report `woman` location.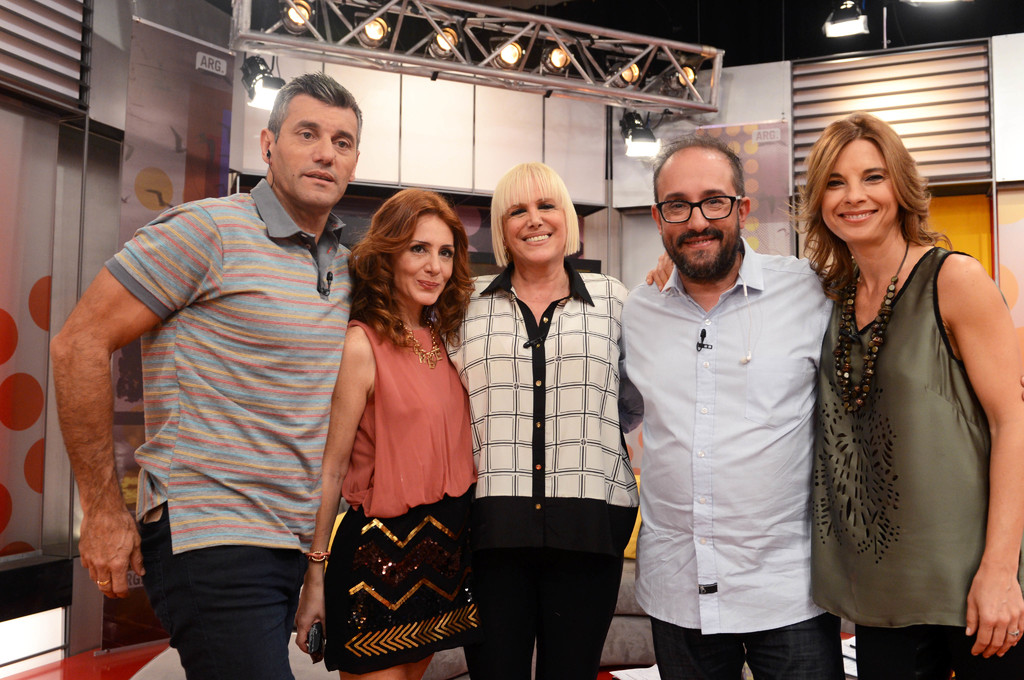
Report: detection(296, 185, 474, 679).
